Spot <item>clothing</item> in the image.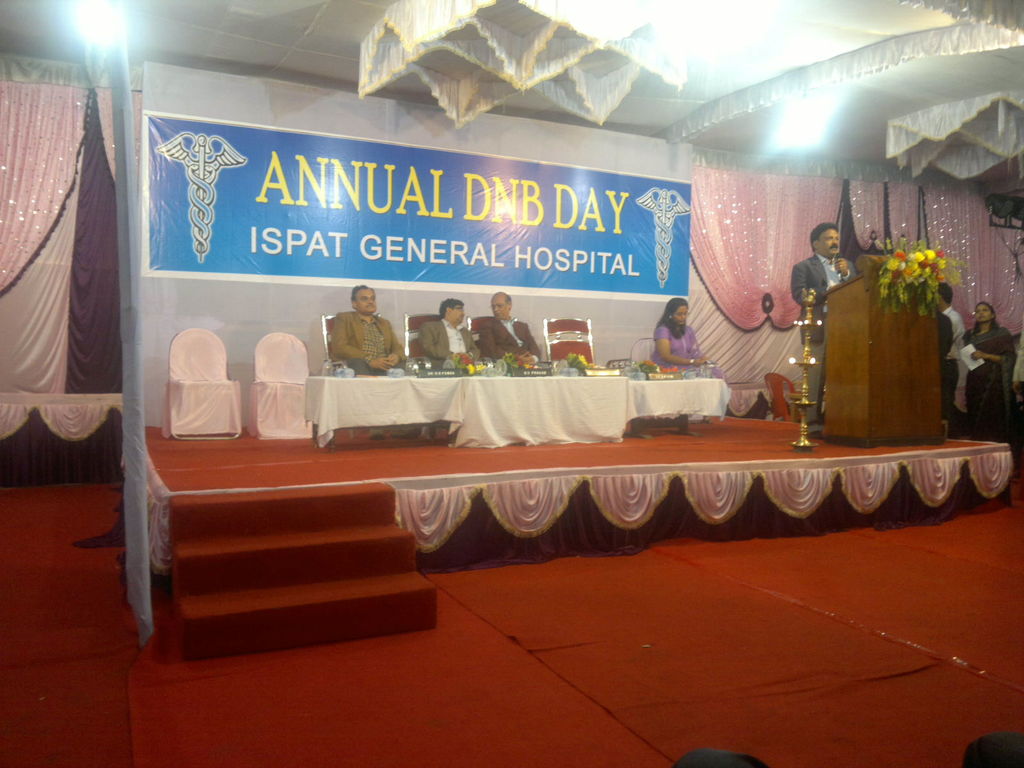
<item>clothing</item> found at (x1=790, y1=253, x2=857, y2=435).
